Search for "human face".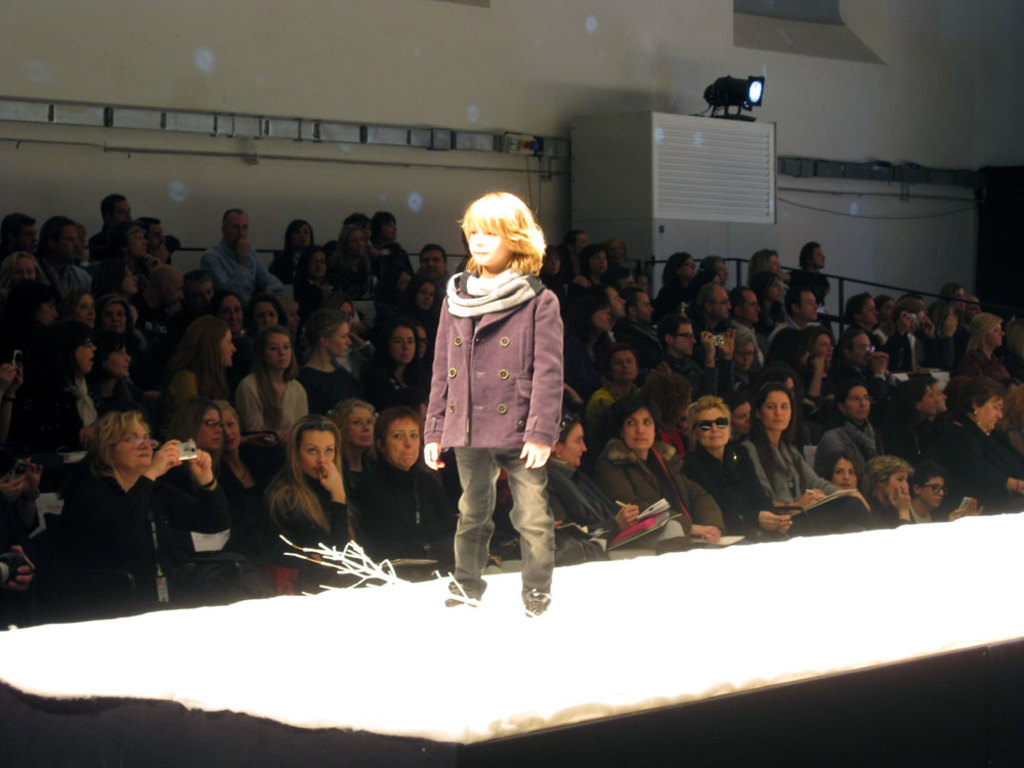
Found at x1=561 y1=426 x2=586 y2=462.
